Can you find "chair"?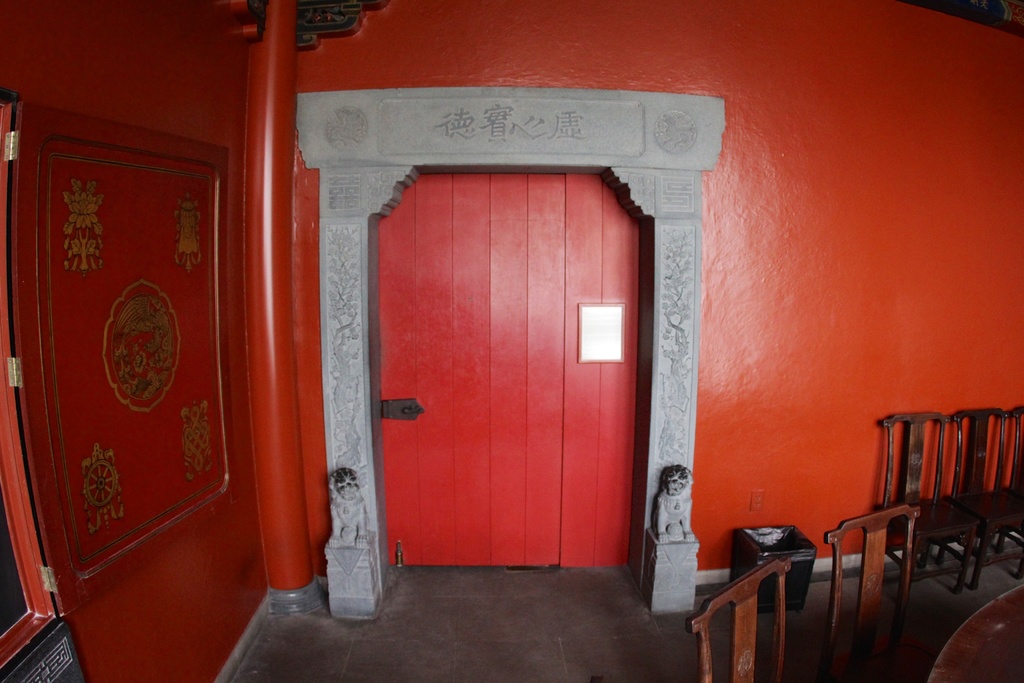
Yes, bounding box: (866,407,979,596).
